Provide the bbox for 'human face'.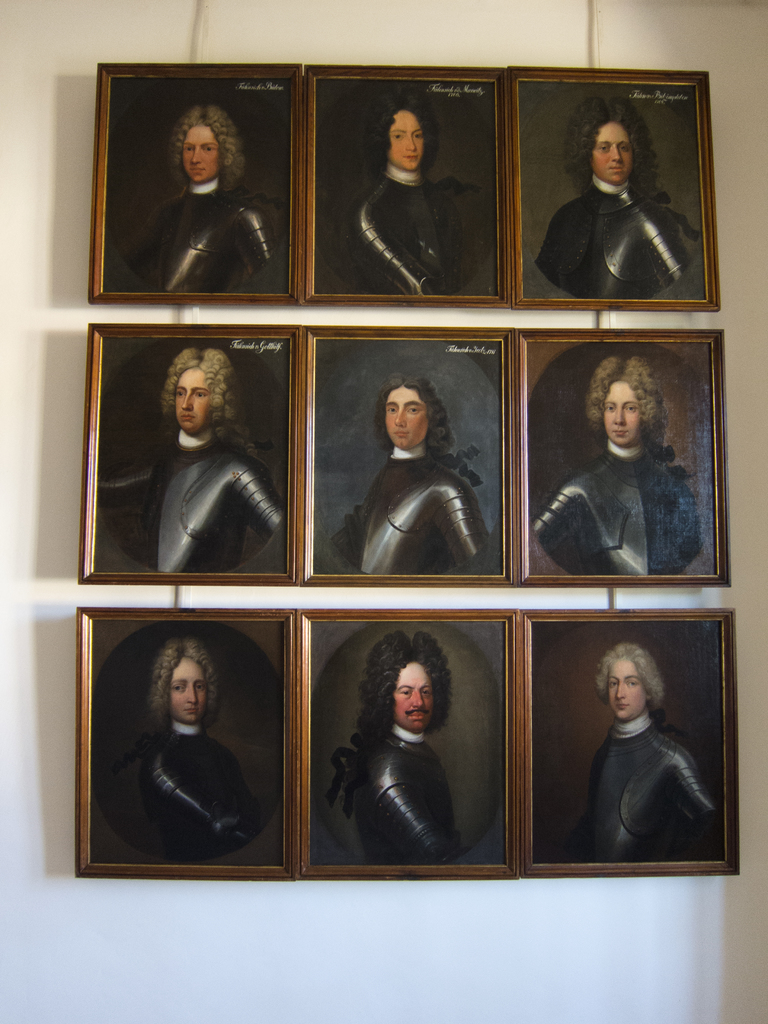
pyautogui.locateOnScreen(390, 104, 422, 169).
